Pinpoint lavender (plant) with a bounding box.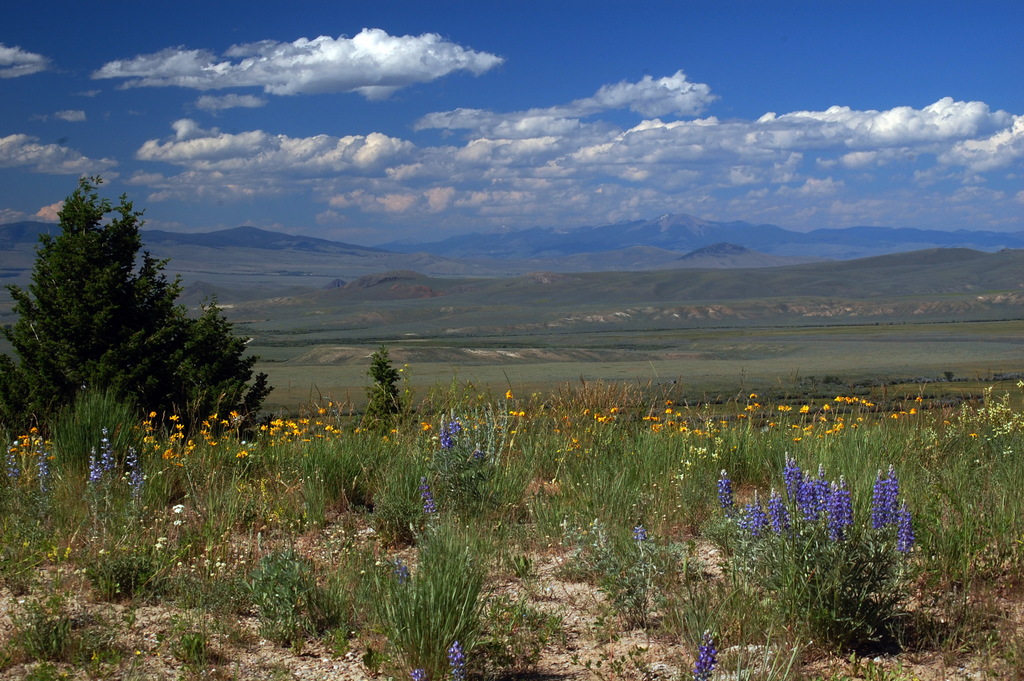
box(445, 636, 468, 680).
